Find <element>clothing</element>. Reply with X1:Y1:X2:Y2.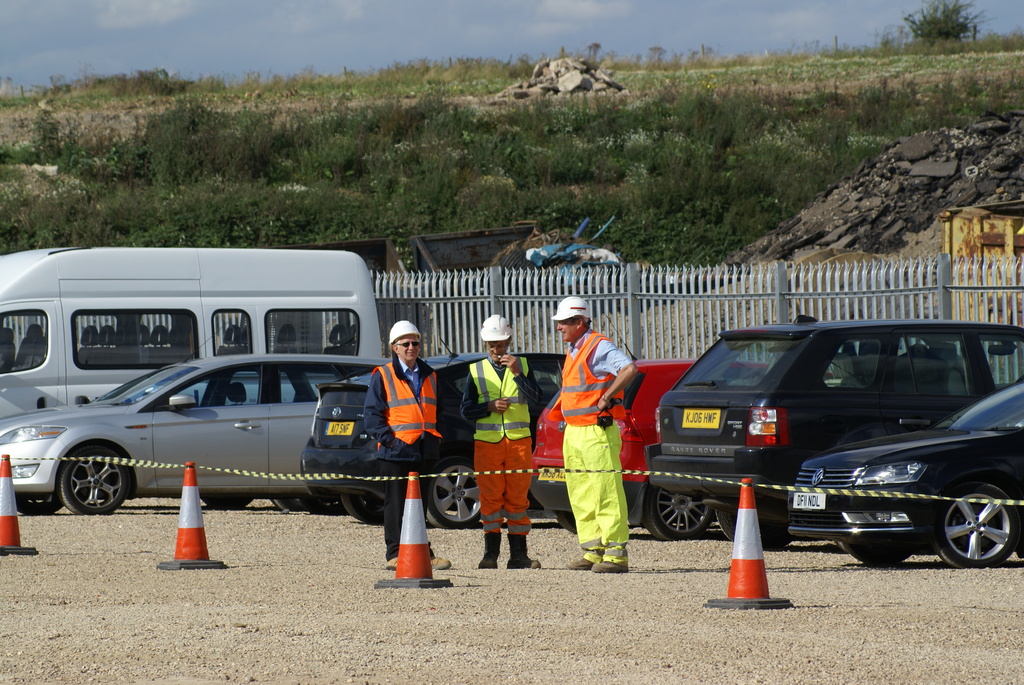
378:458:448:572.
